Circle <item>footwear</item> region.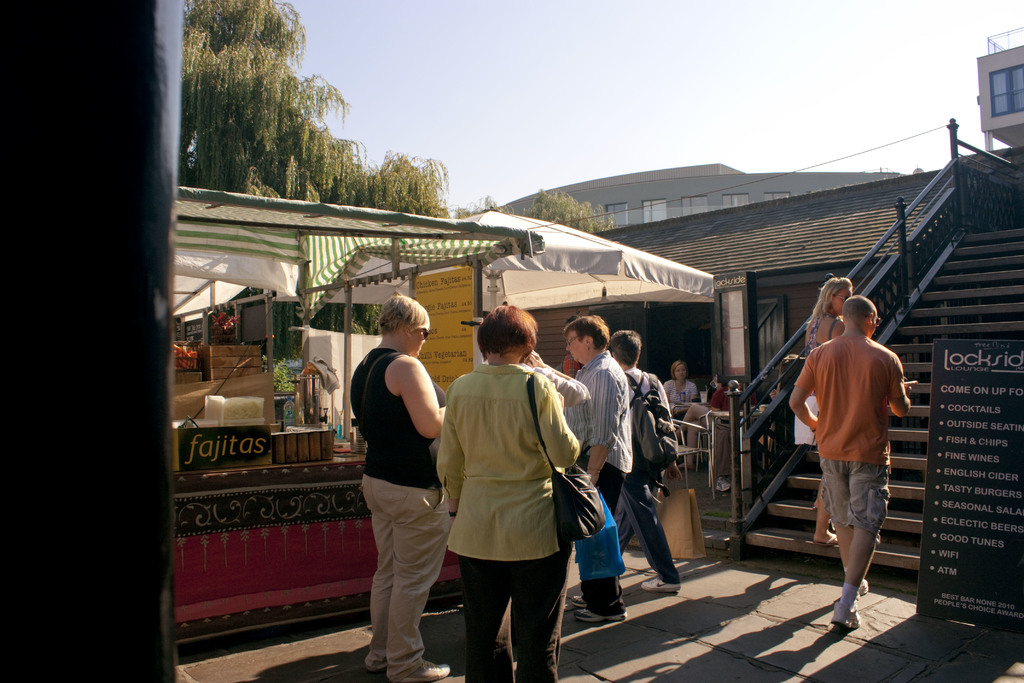
Region: detection(573, 606, 628, 623).
